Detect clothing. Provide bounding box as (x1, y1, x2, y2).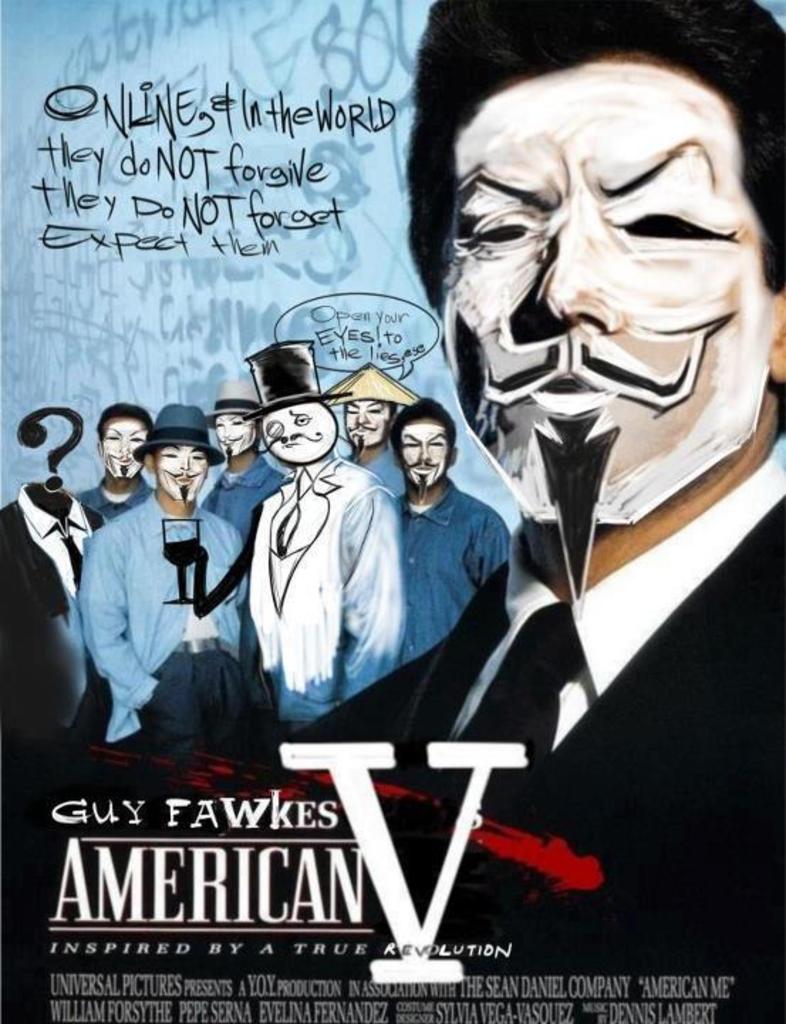
(70, 491, 249, 775).
